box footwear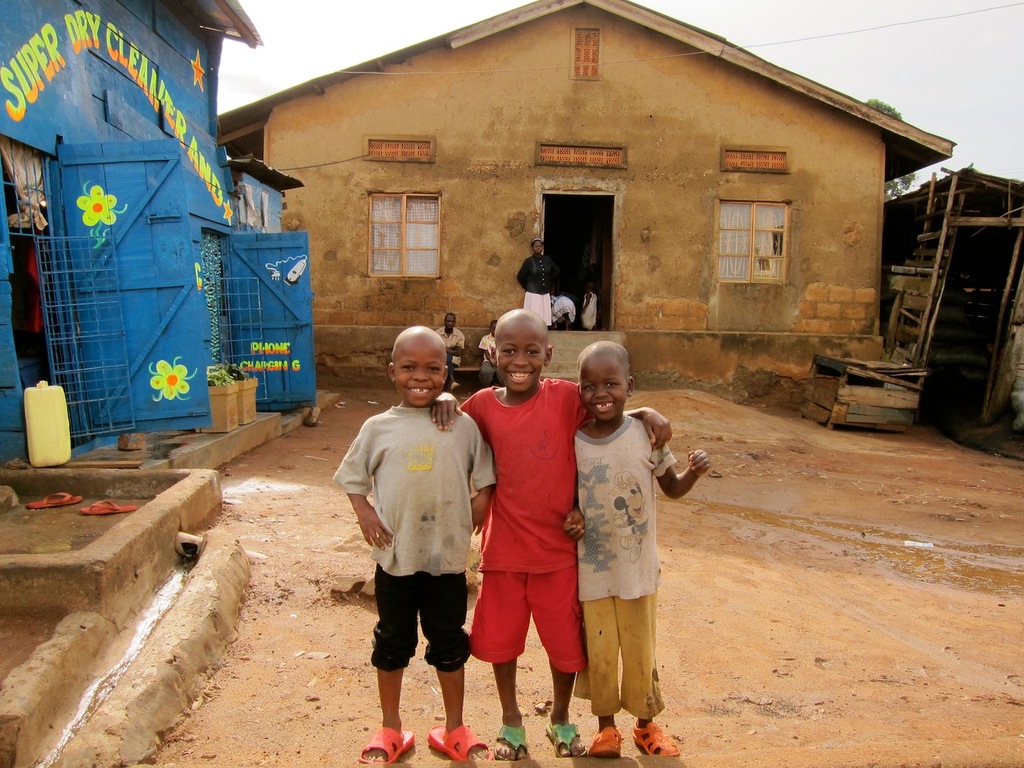
(x1=352, y1=718, x2=415, y2=760)
